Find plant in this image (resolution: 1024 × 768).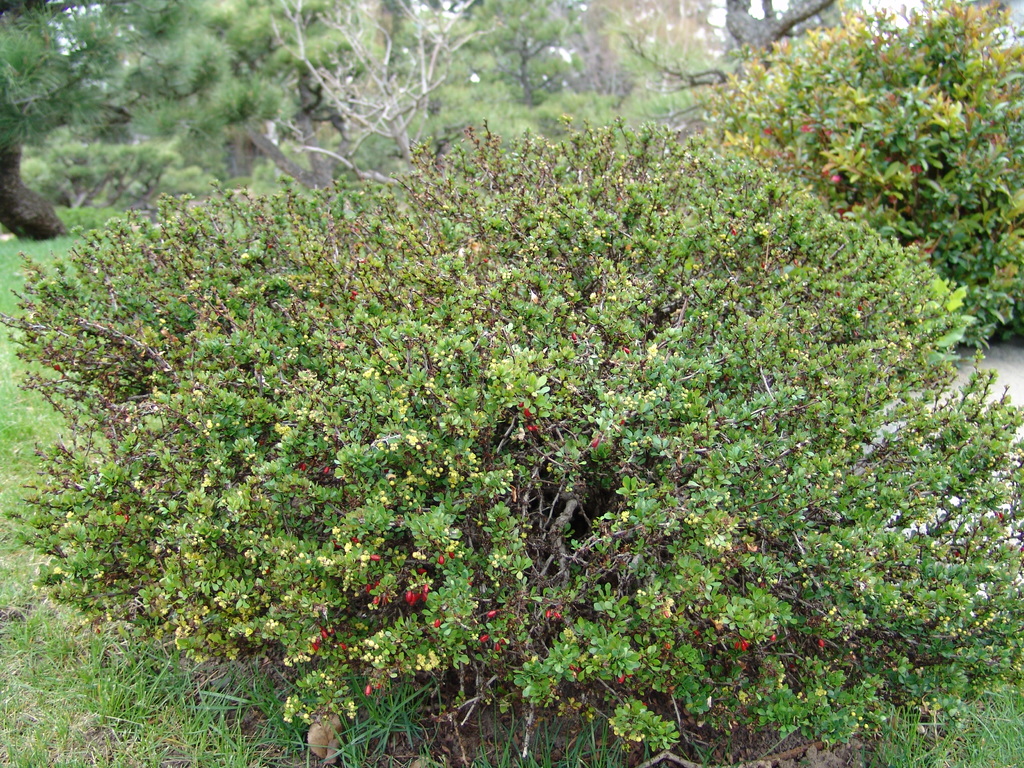
<box>840,657,1023,767</box>.
